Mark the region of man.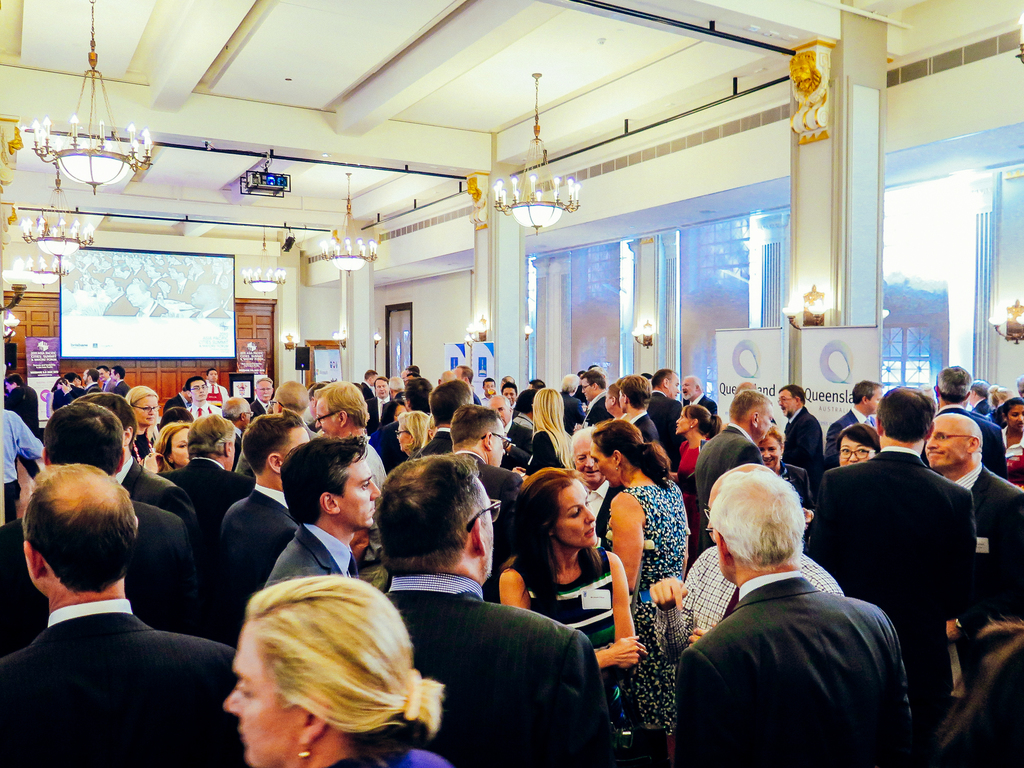
Region: Rect(3, 403, 49, 520).
